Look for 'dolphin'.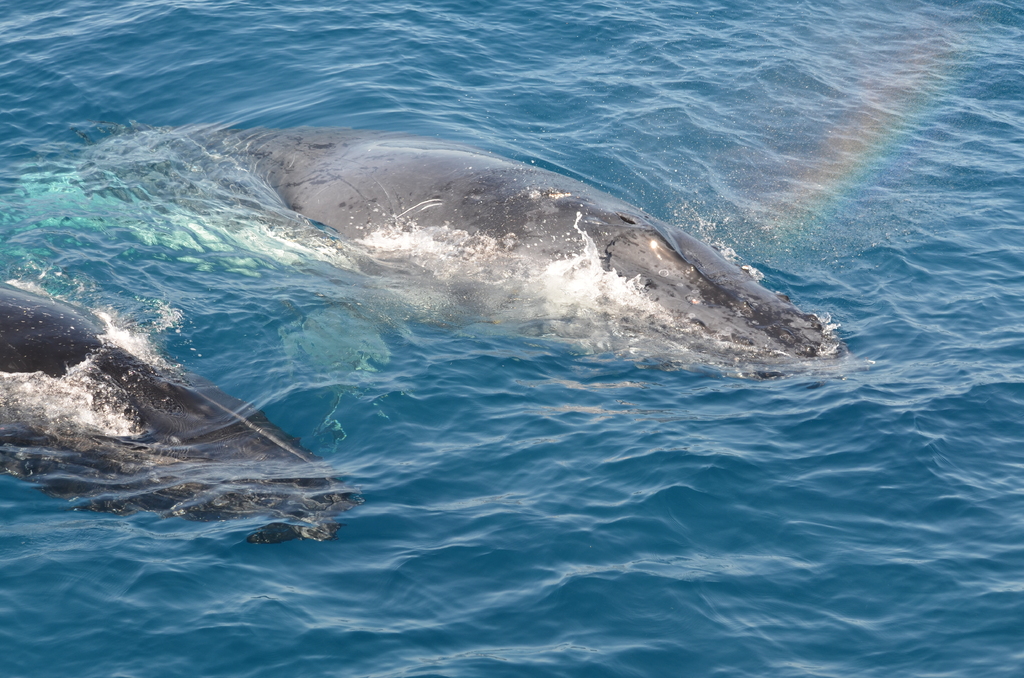
Found: x1=22 y1=124 x2=845 y2=396.
